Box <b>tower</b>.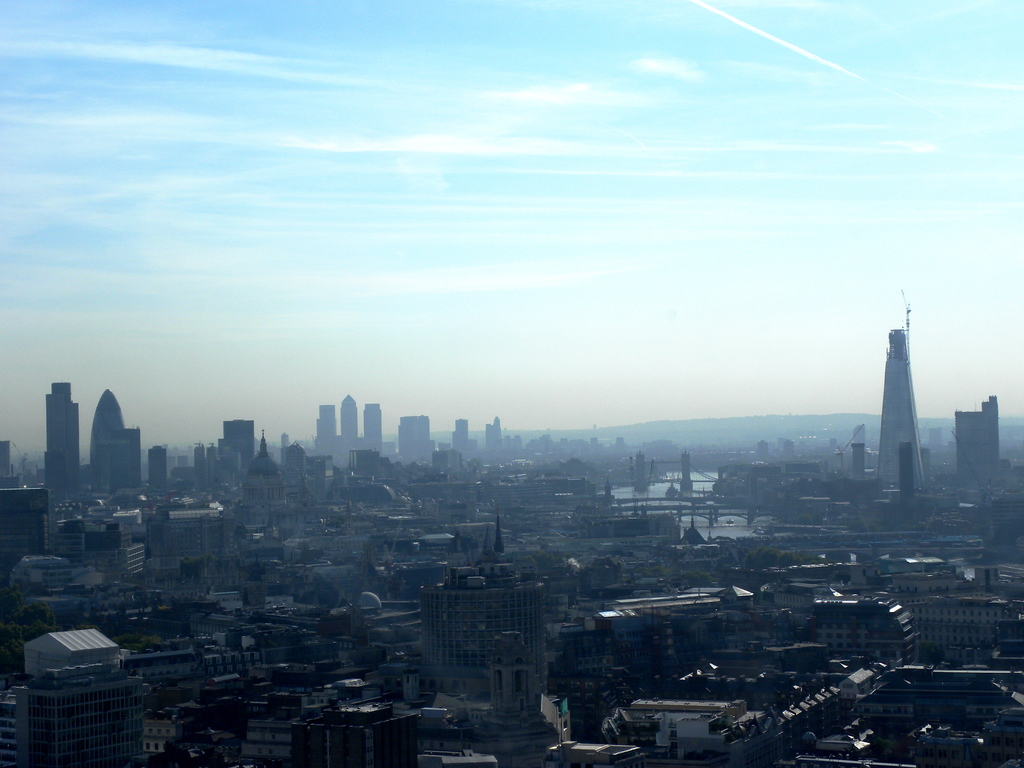
Rect(92, 385, 123, 488).
